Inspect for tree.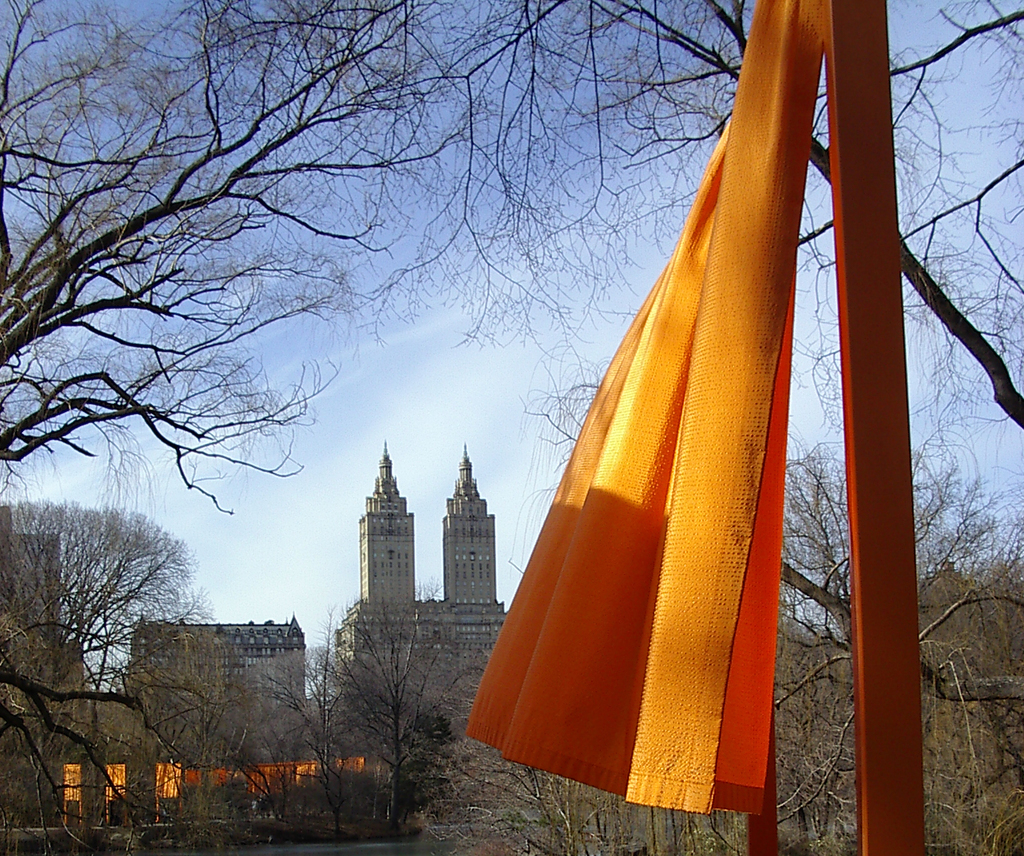
Inspection: l=0, t=0, r=431, b=516.
